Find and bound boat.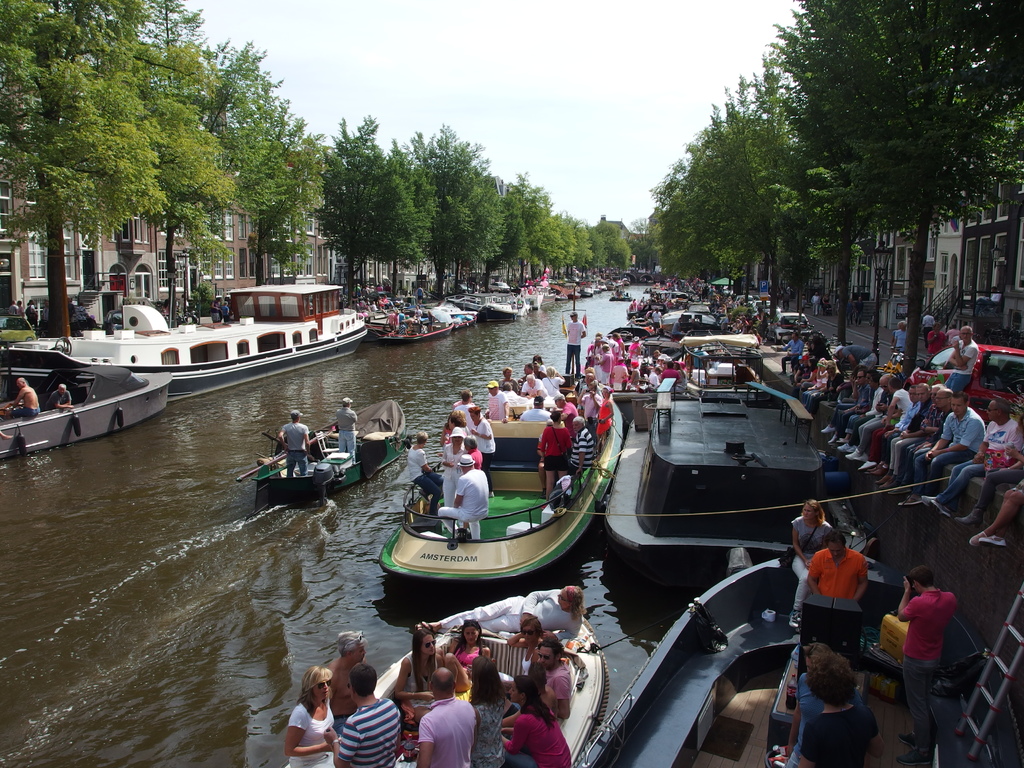
Bound: Rect(610, 292, 635, 303).
